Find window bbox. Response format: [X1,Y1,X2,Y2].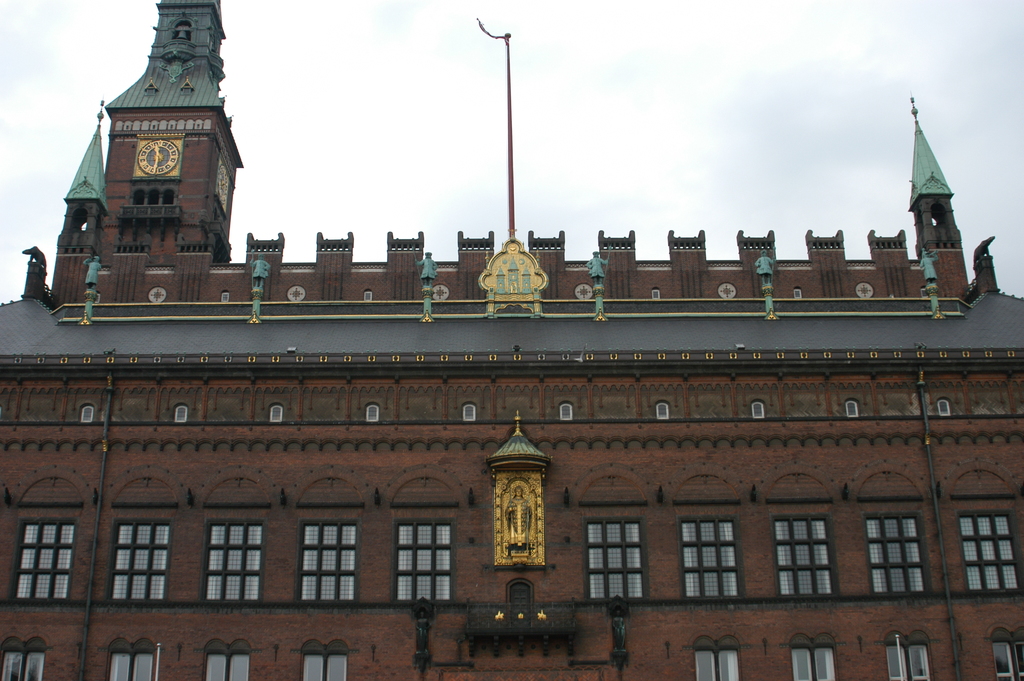
[7,652,42,680].
